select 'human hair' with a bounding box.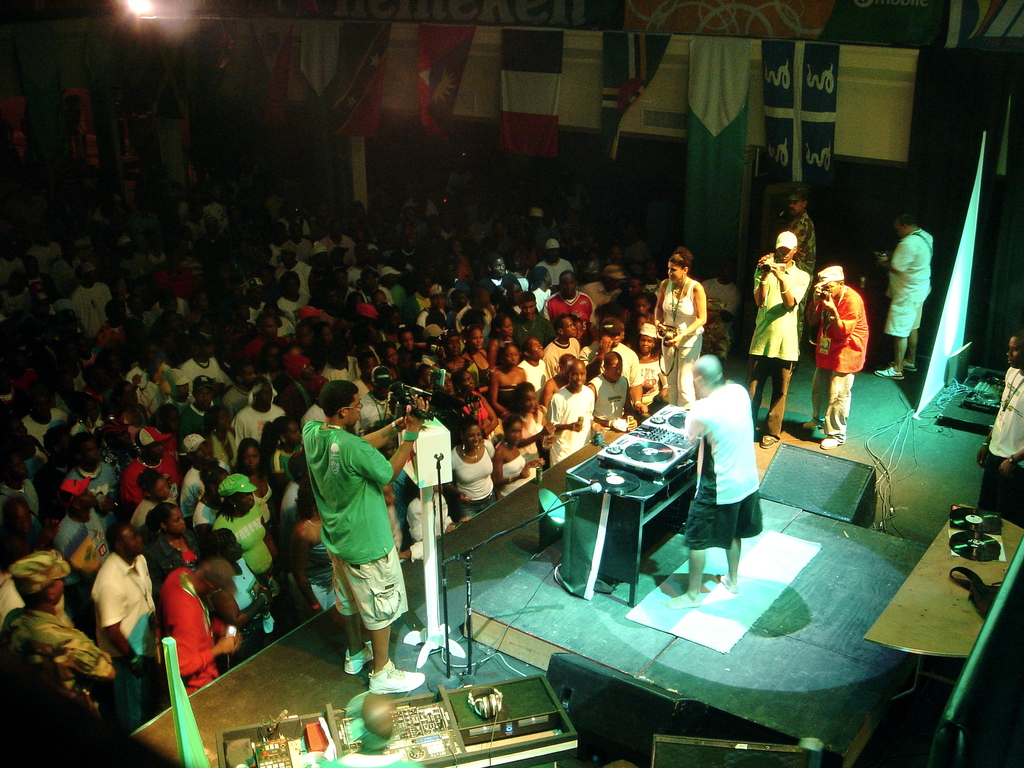
[138, 468, 166, 497].
